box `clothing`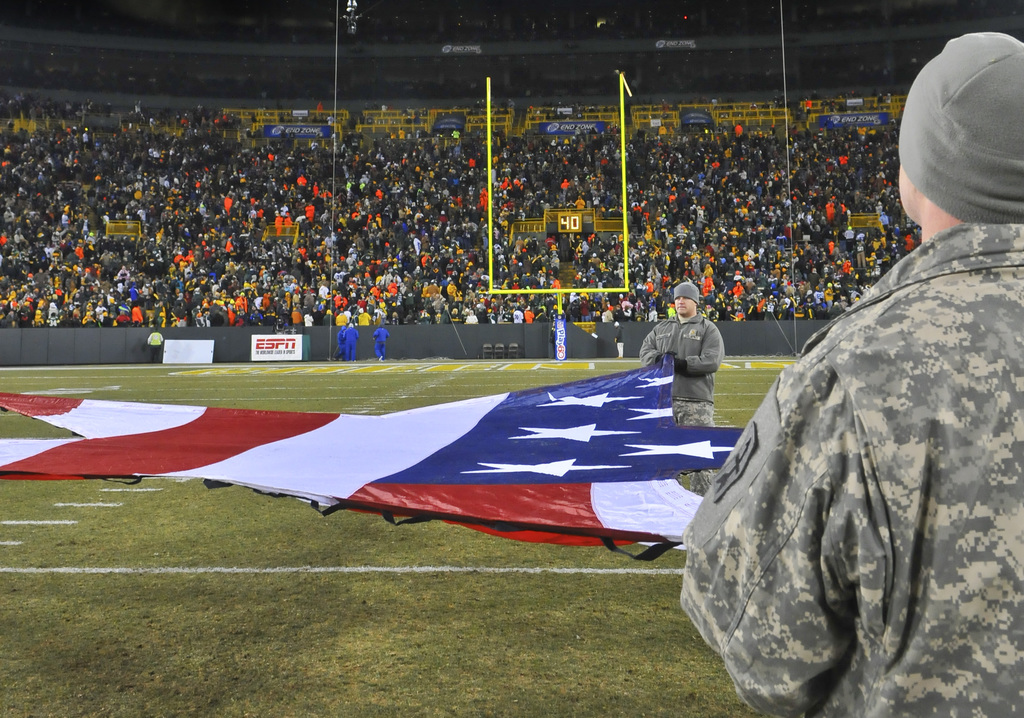
[780,310,788,321]
